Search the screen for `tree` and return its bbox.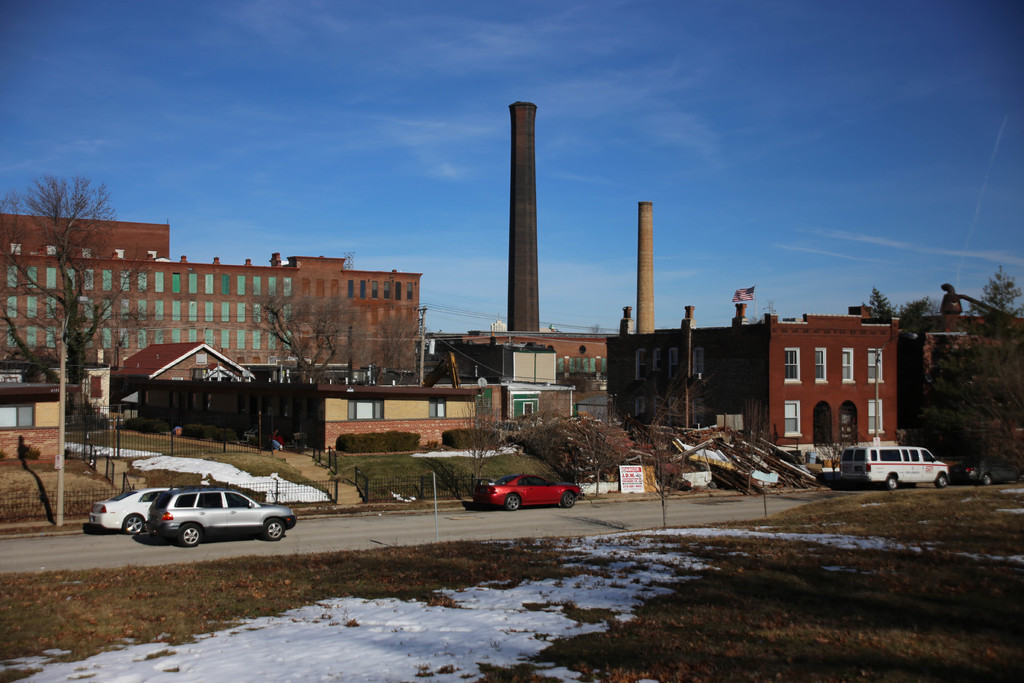
Found: [812,404,868,495].
